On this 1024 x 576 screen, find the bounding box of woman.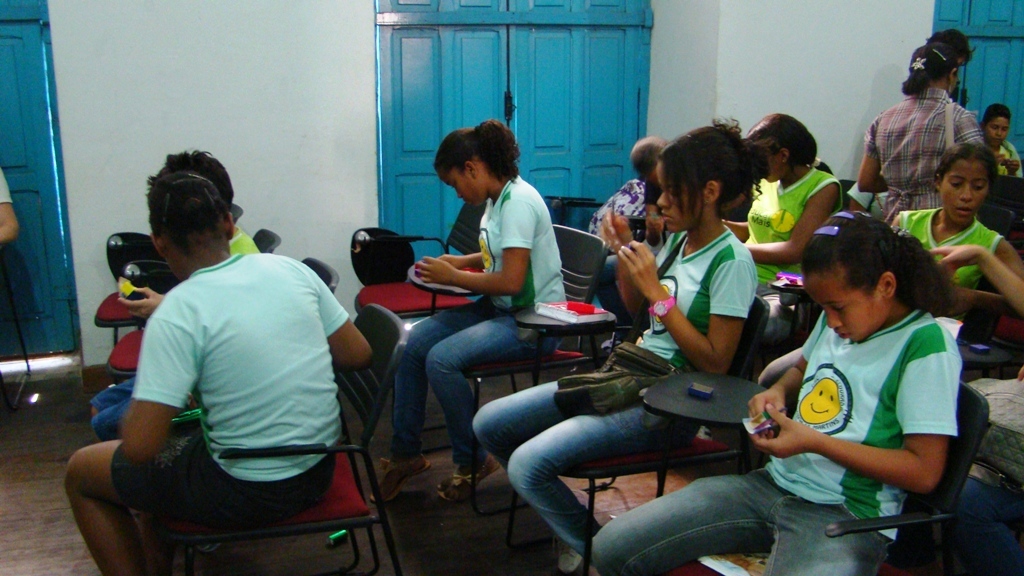
Bounding box: <region>851, 36, 985, 229</region>.
